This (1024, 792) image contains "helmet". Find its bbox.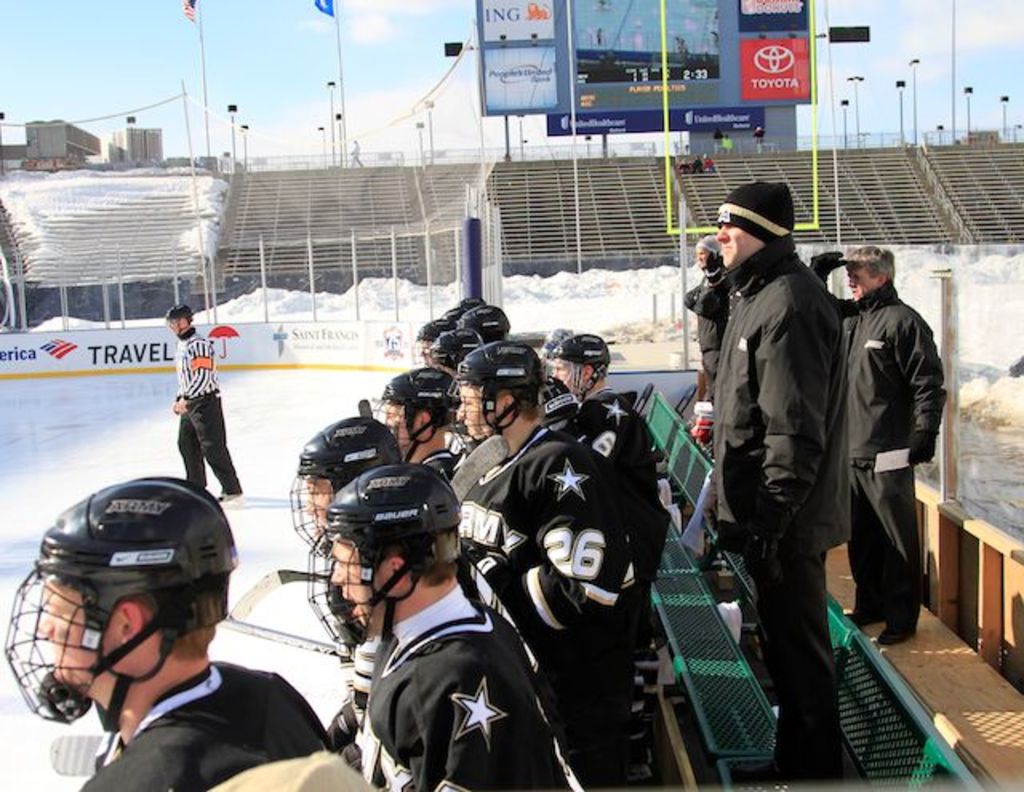
box(307, 464, 464, 646).
